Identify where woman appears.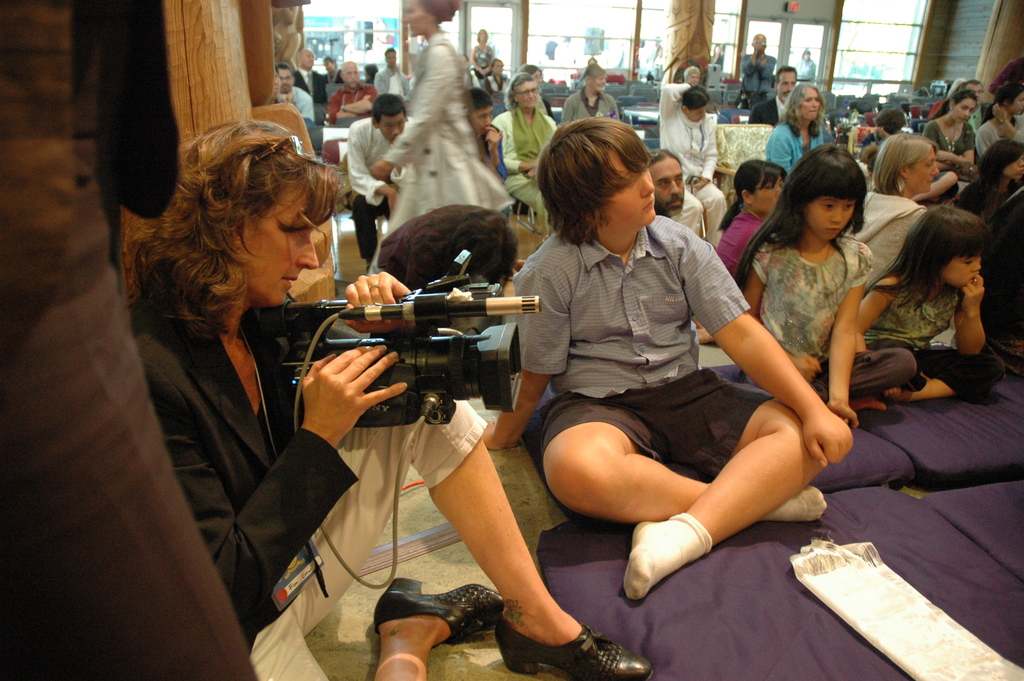
Appears at {"left": 132, "top": 129, "right": 643, "bottom": 680}.
